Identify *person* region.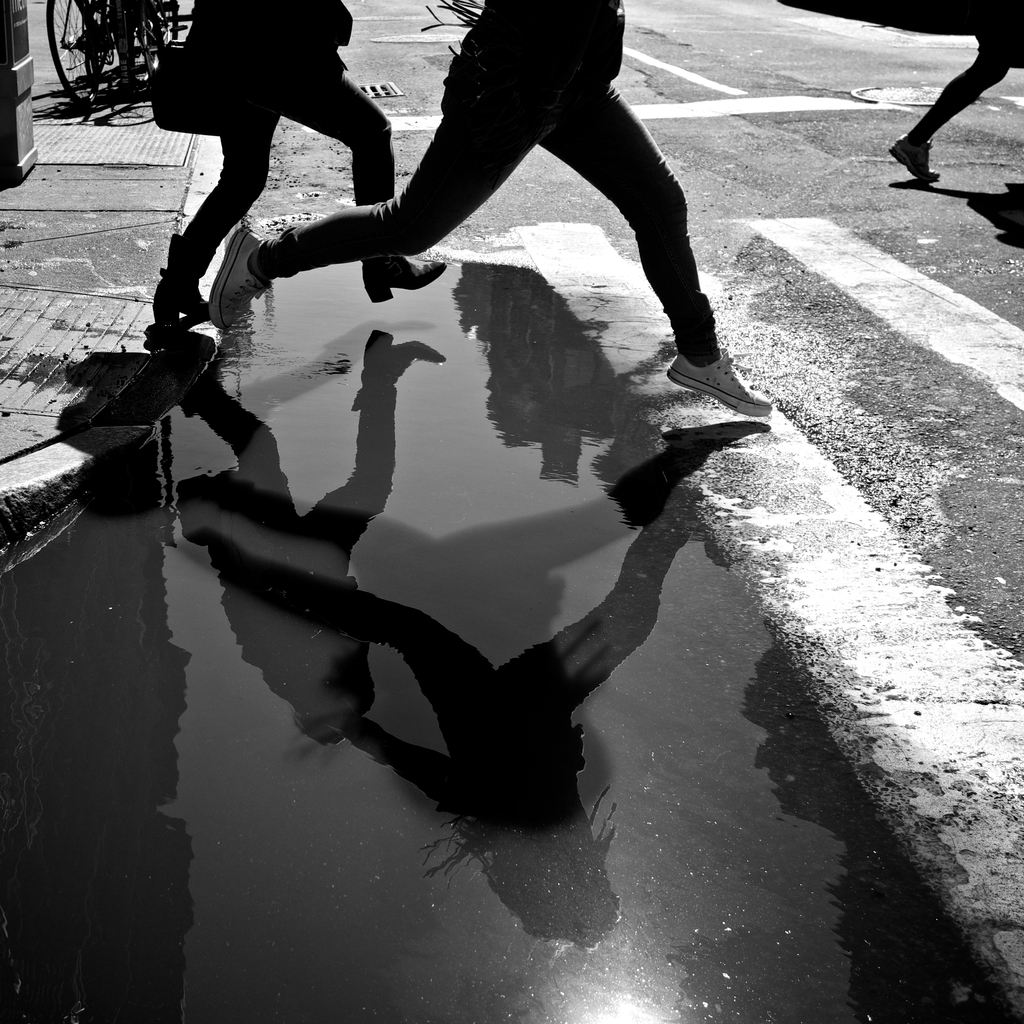
Region: [x1=884, y1=0, x2=1023, y2=182].
